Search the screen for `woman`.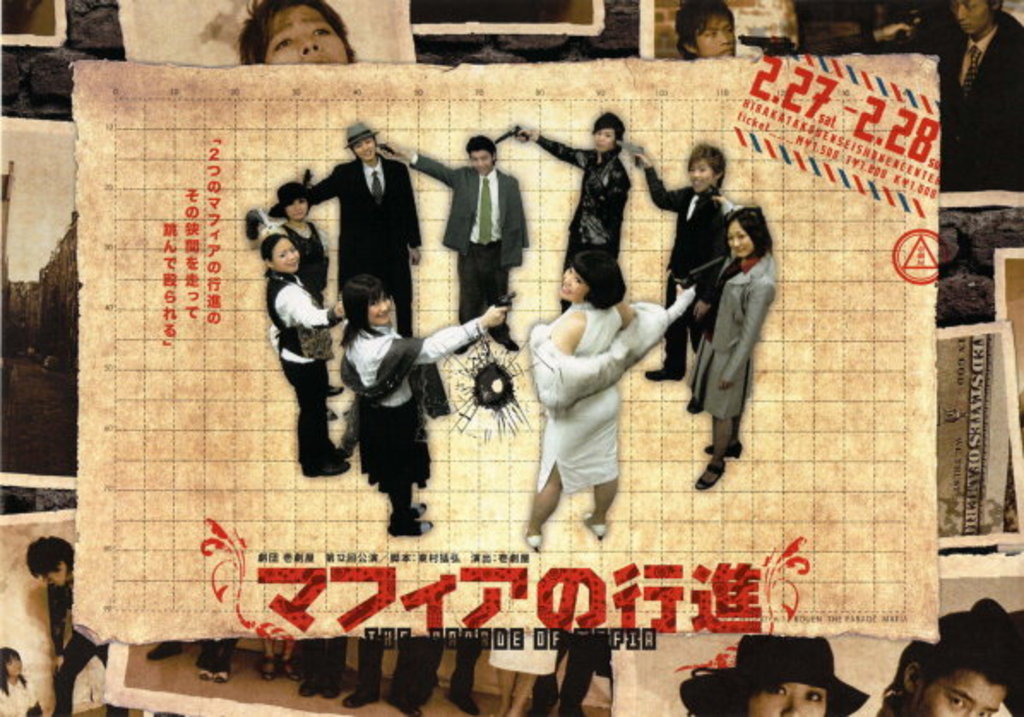
Found at 267, 183, 344, 416.
